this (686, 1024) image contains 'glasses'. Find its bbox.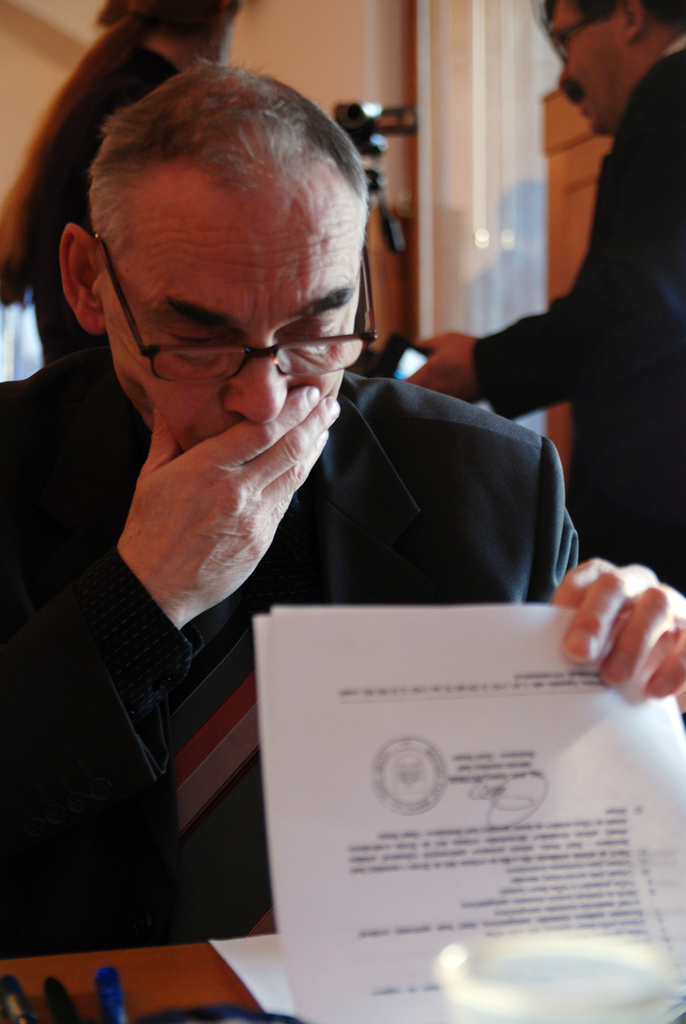
bbox=(541, 19, 601, 57).
